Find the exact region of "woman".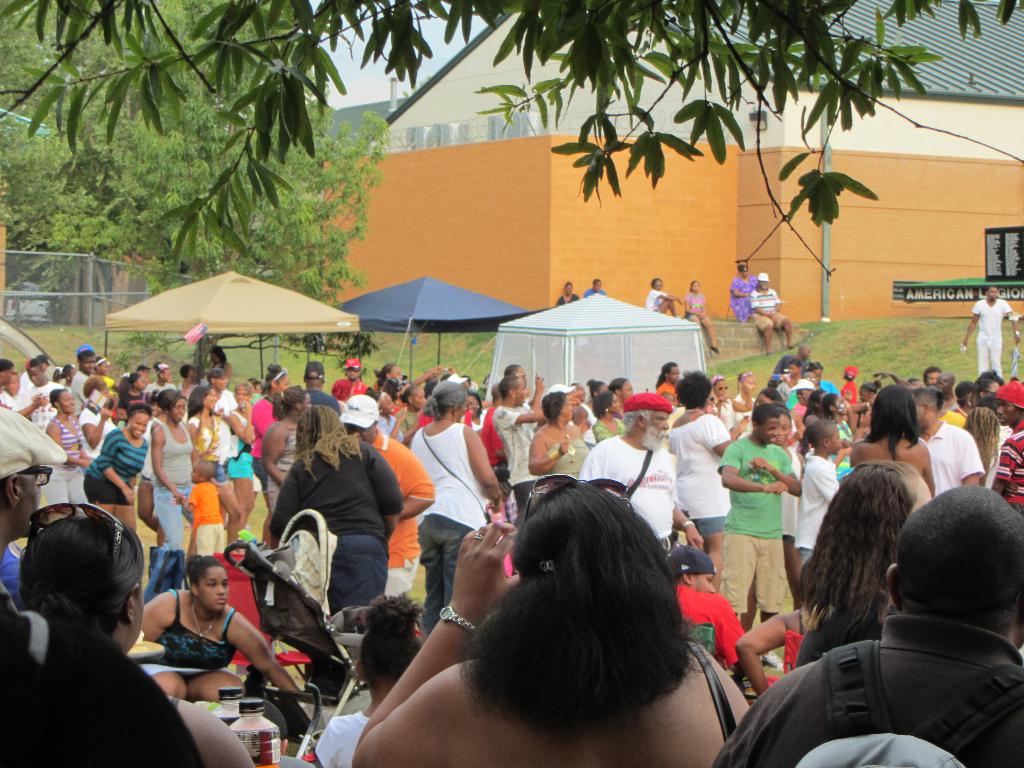
Exact region: left=772, top=400, right=810, bottom=604.
